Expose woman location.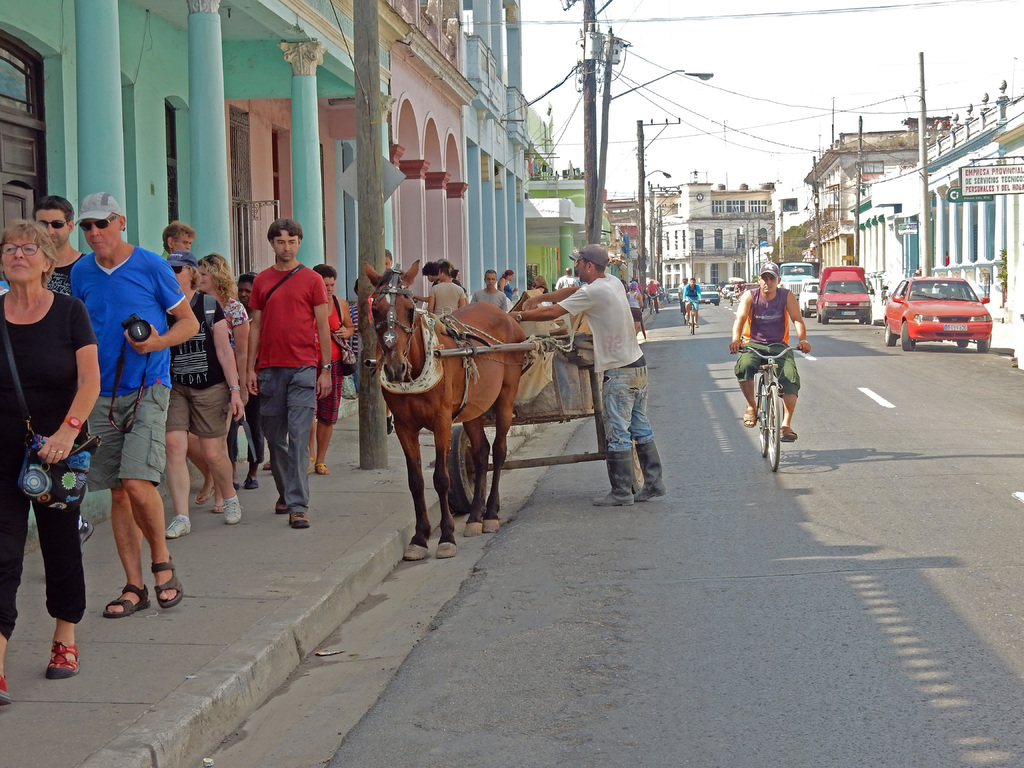
Exposed at <box>181,259,250,515</box>.
